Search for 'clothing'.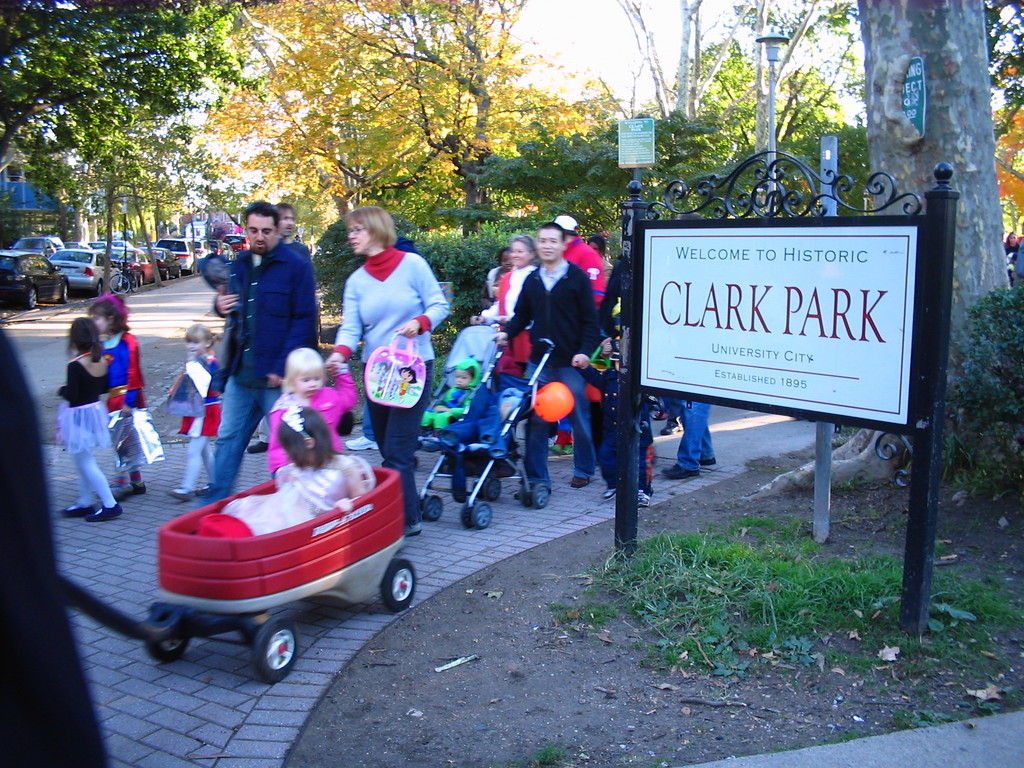
Found at [x1=333, y1=246, x2=447, y2=520].
